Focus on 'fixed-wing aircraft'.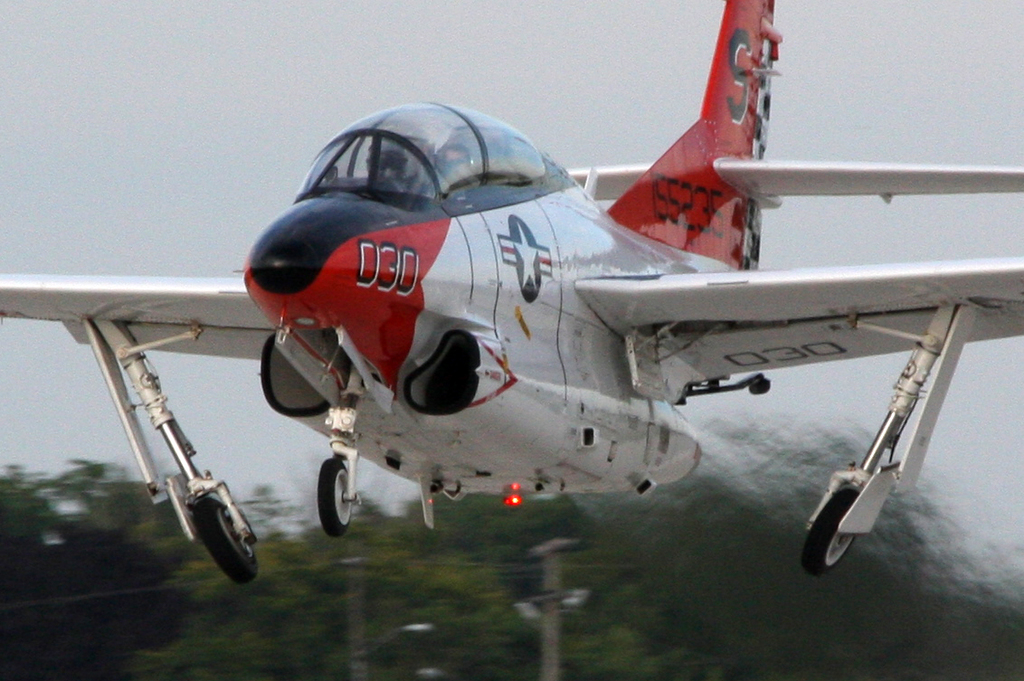
Focused at [0,0,1023,574].
